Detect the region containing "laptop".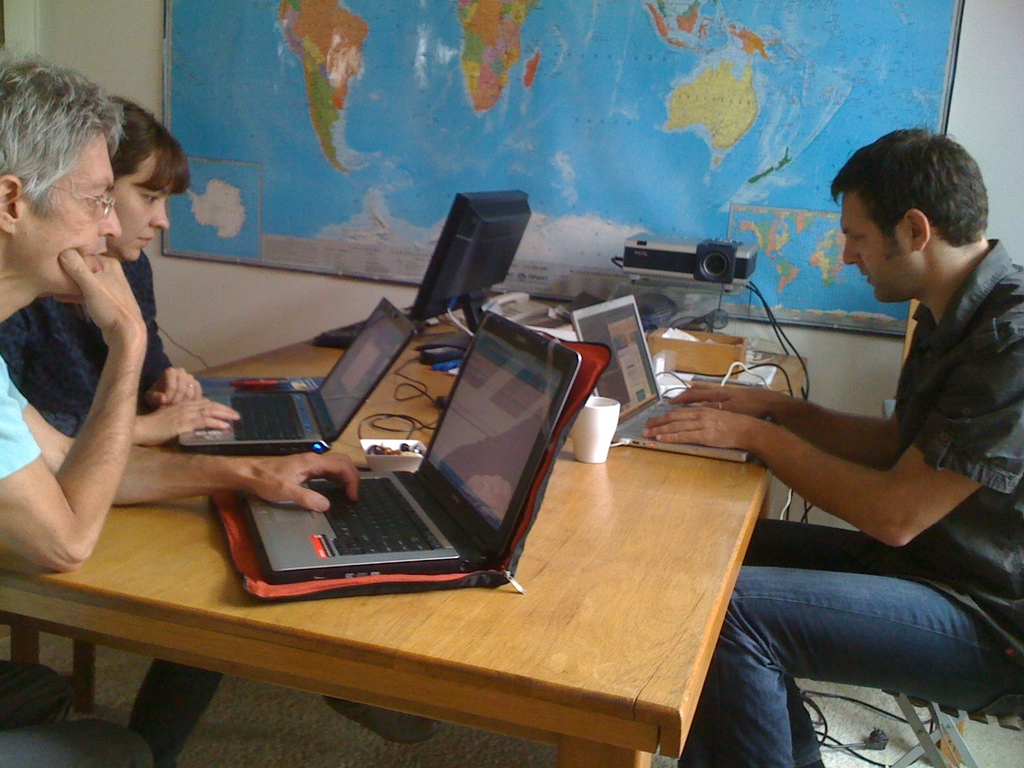
bbox=(221, 317, 568, 609).
